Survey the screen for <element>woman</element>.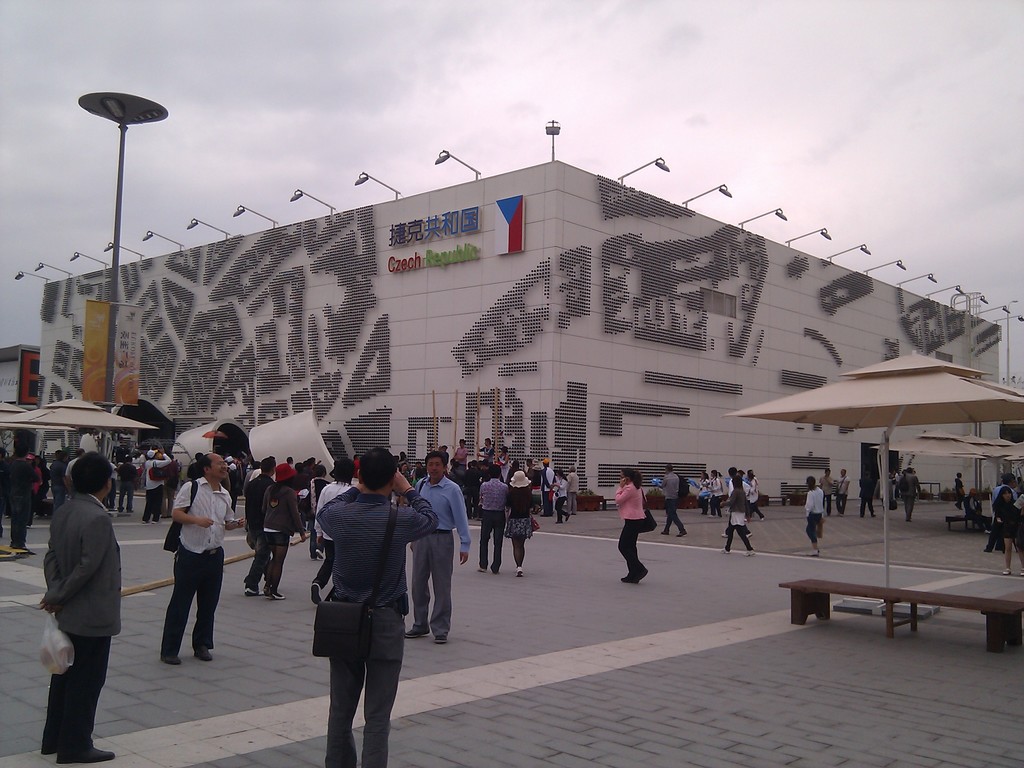
Survey found: region(552, 468, 569, 525).
